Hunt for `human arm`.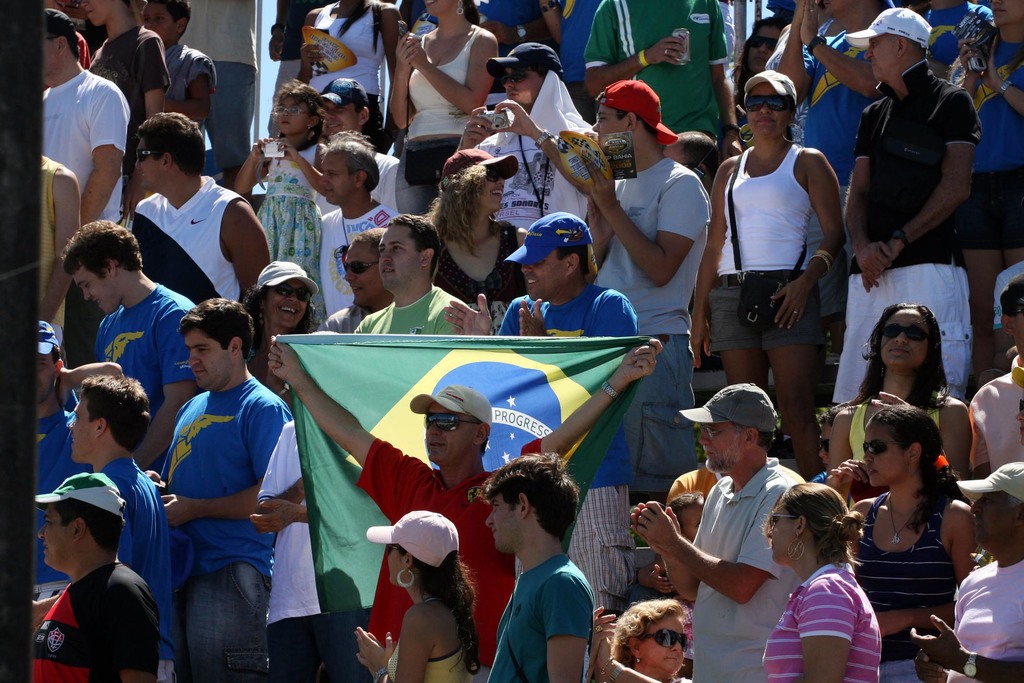
Hunted down at region(858, 386, 968, 488).
